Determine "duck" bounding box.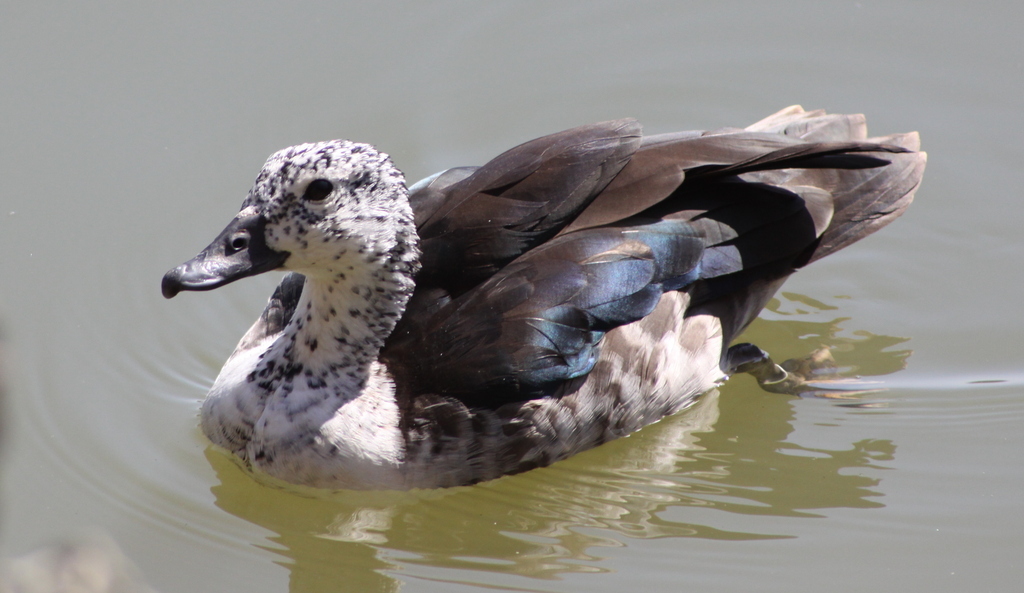
Determined: 144,80,924,489.
